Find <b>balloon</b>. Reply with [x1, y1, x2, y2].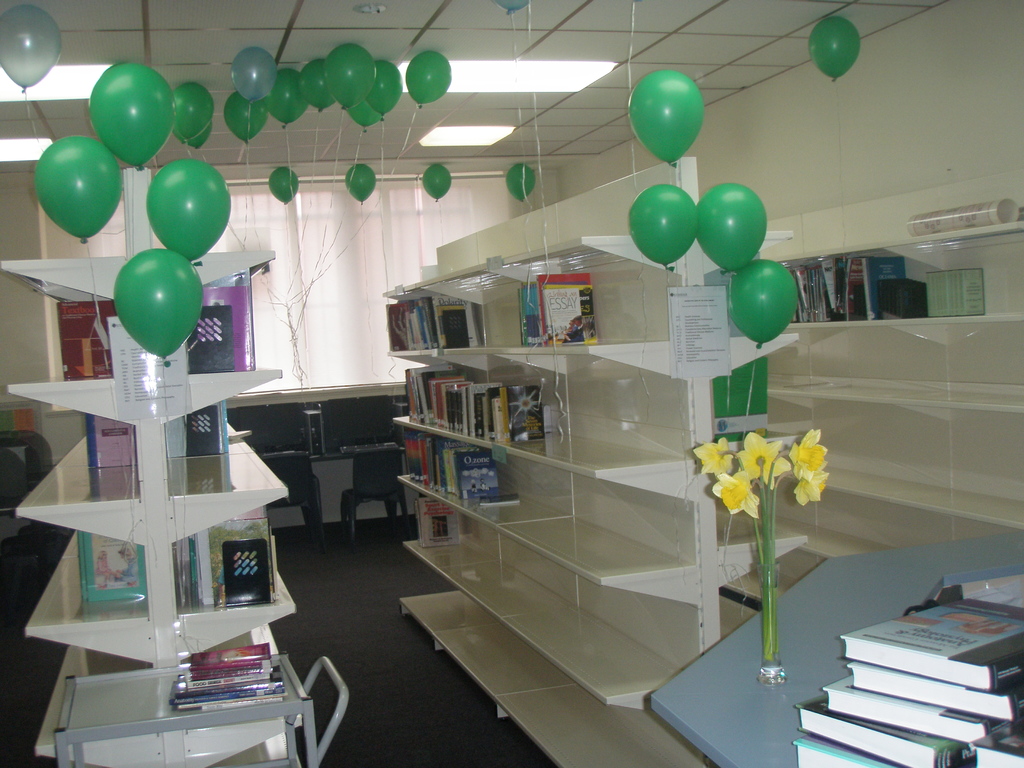
[493, 0, 531, 19].
